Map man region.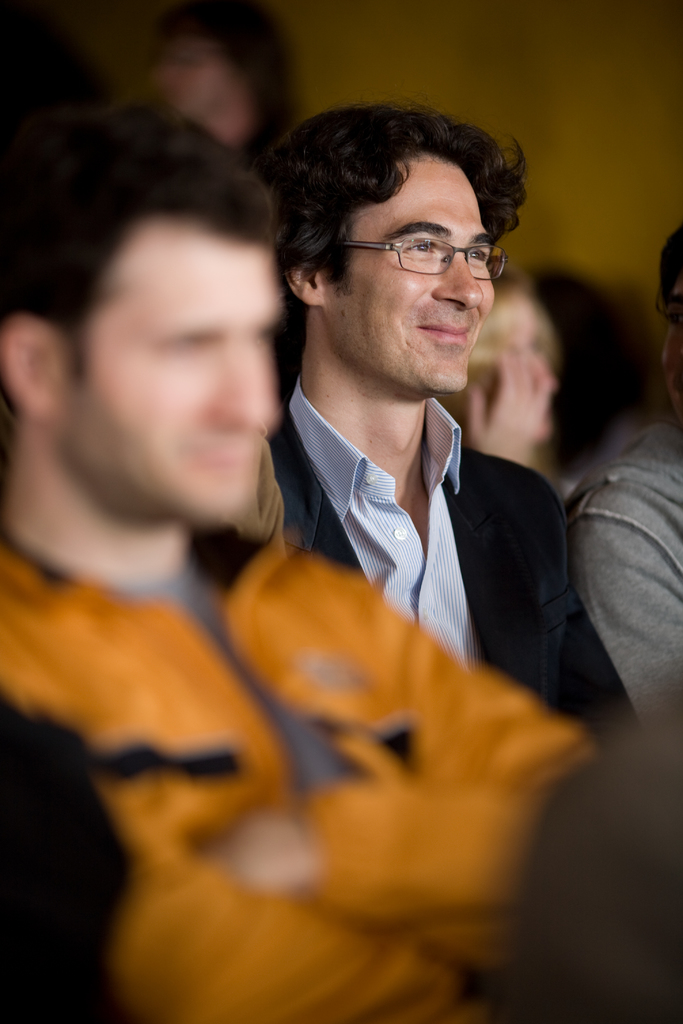
Mapped to 0,101,602,1023.
